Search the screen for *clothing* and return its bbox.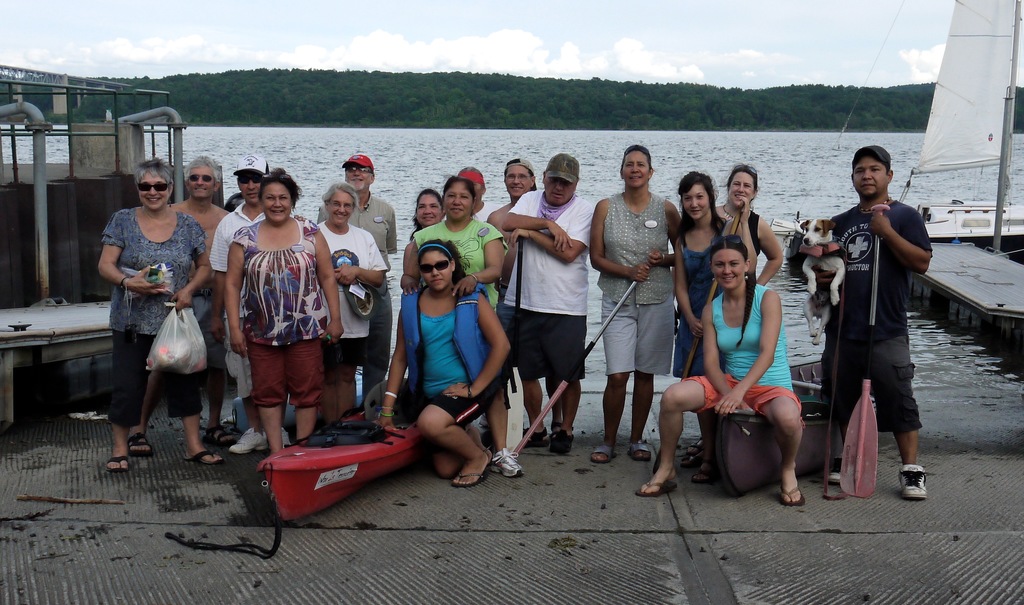
Found: rect(819, 193, 934, 432).
